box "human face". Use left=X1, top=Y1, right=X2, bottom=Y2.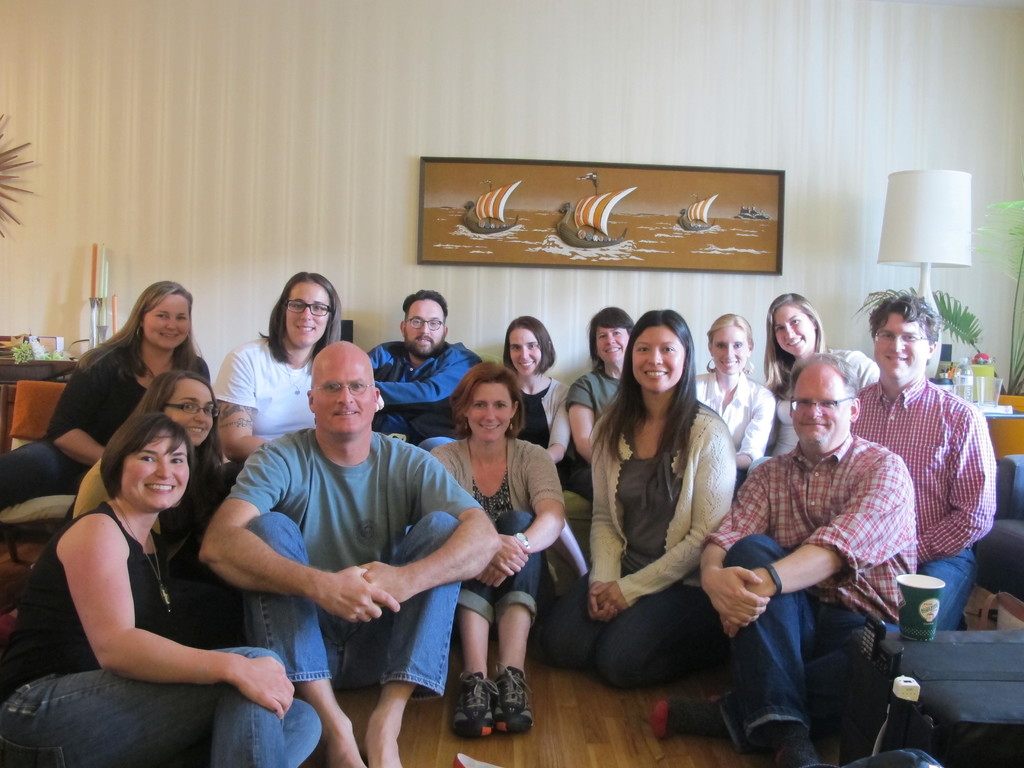
left=123, top=423, right=189, bottom=513.
